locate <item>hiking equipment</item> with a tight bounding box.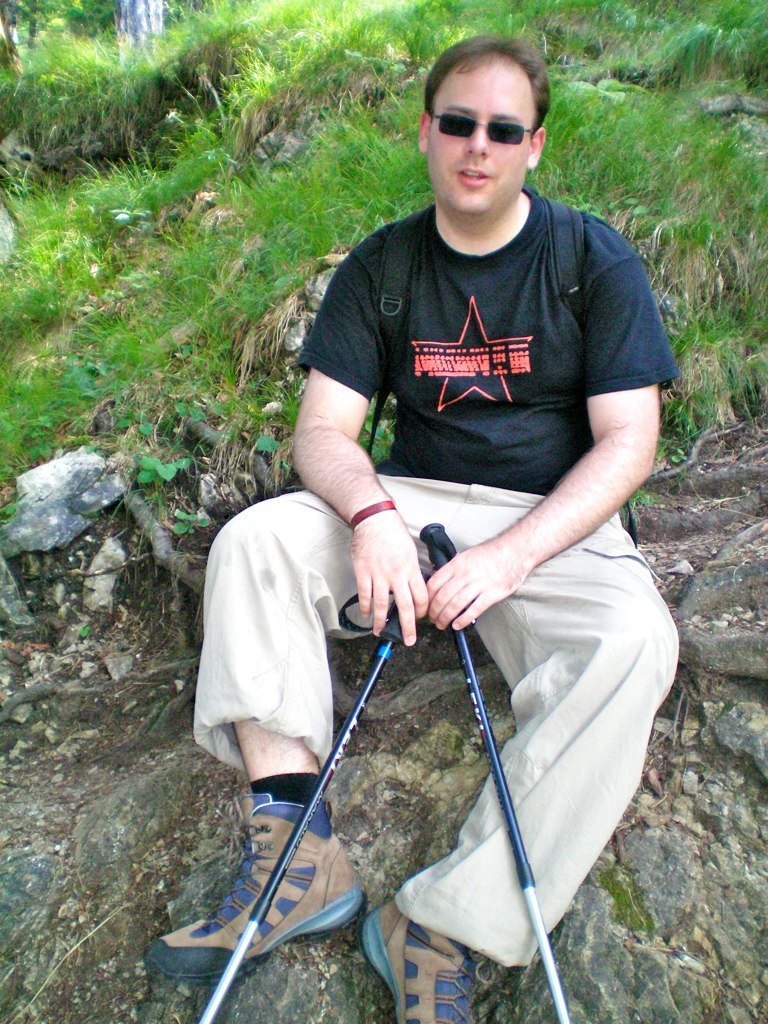
417 521 574 1023.
